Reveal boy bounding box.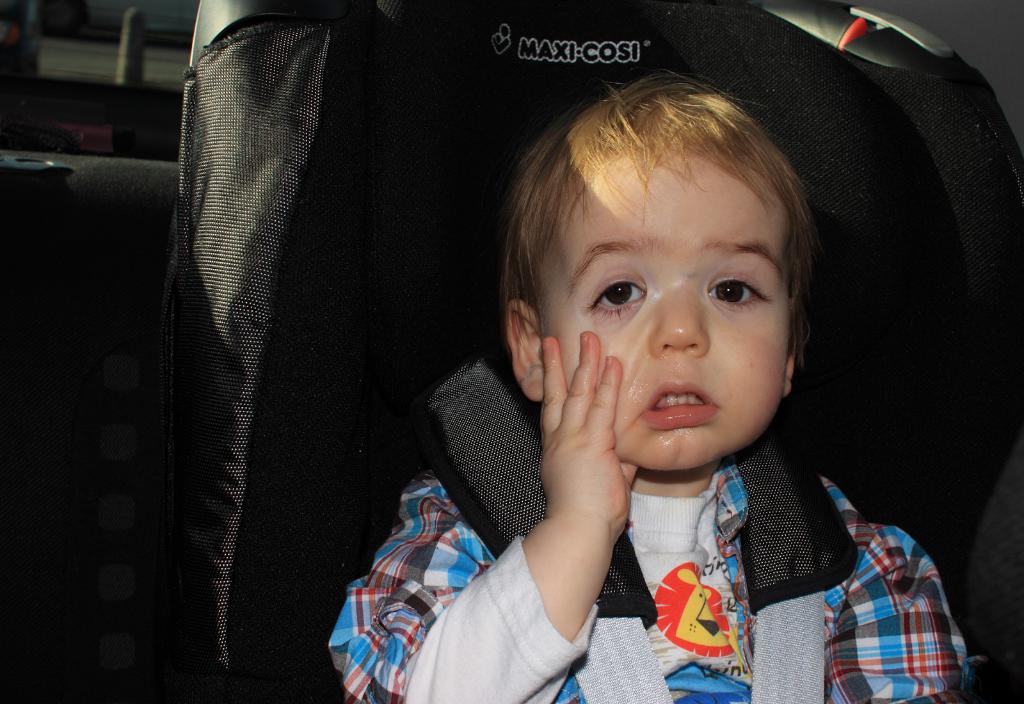
Revealed: locate(331, 75, 985, 703).
